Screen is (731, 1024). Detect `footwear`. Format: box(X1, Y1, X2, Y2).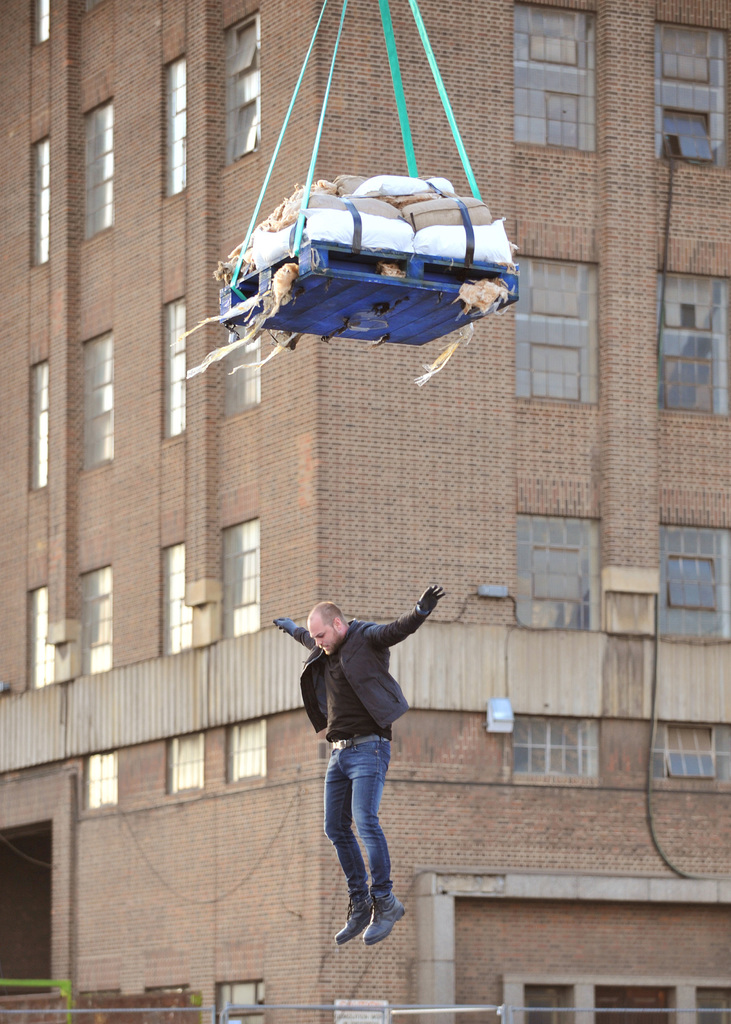
box(360, 891, 406, 947).
